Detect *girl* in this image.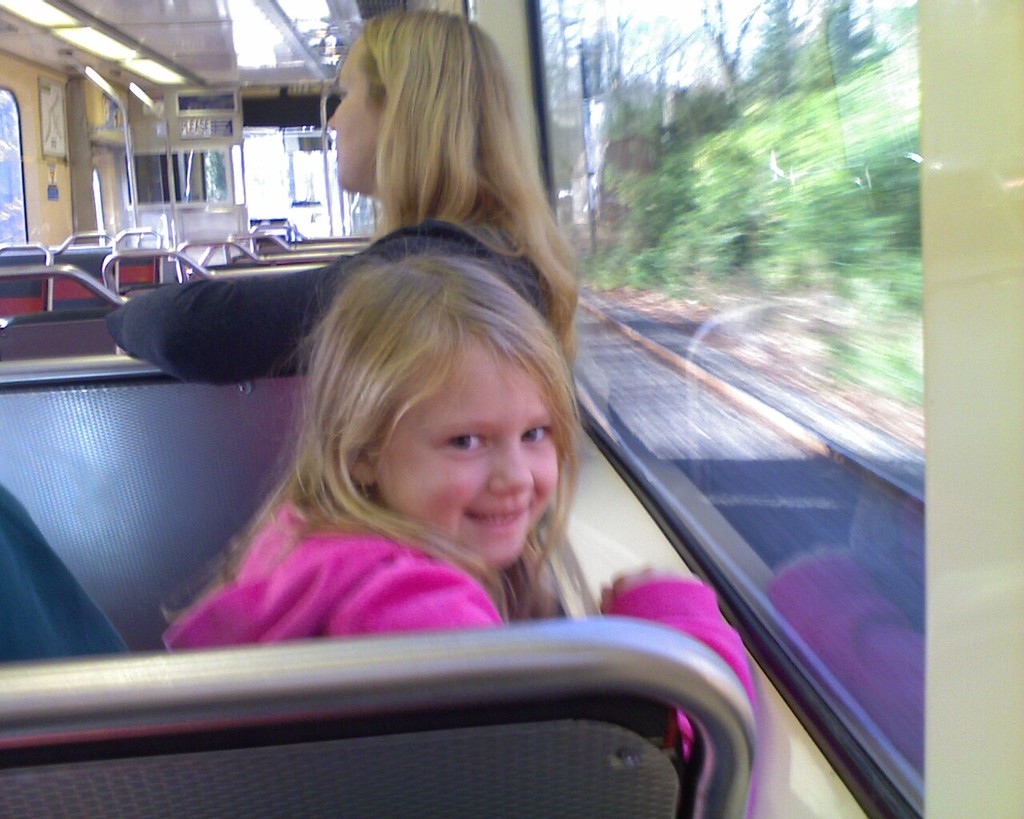
Detection: 160 243 756 762.
